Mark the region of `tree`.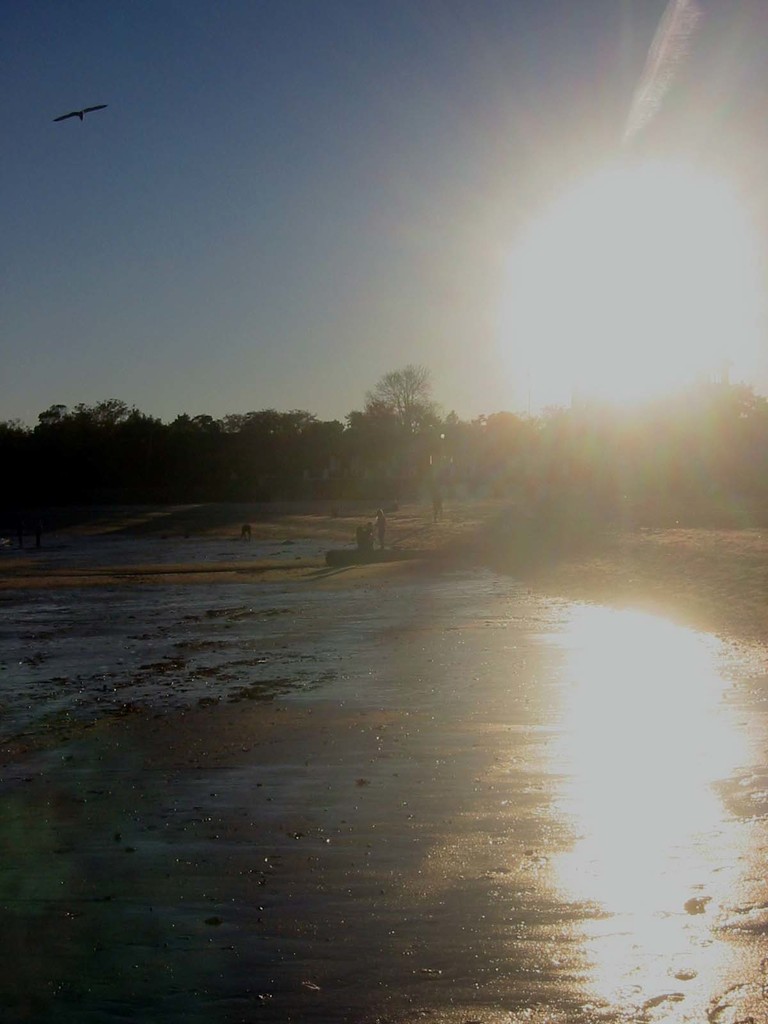
Region: bbox=(173, 378, 378, 518).
